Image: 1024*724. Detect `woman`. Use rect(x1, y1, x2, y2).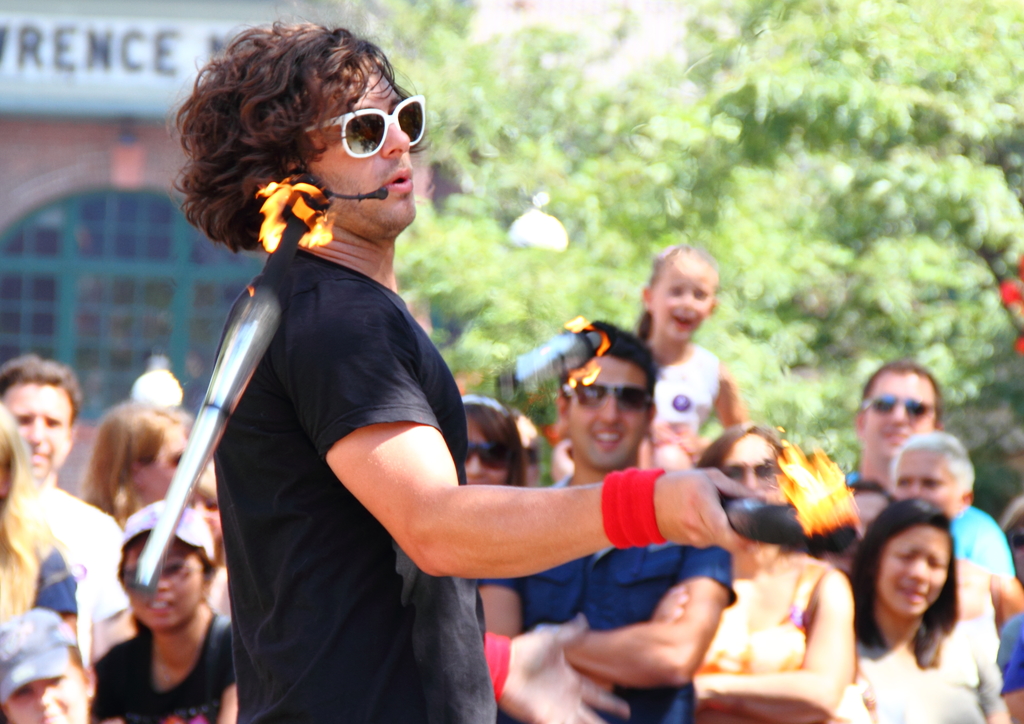
rect(0, 399, 83, 647).
